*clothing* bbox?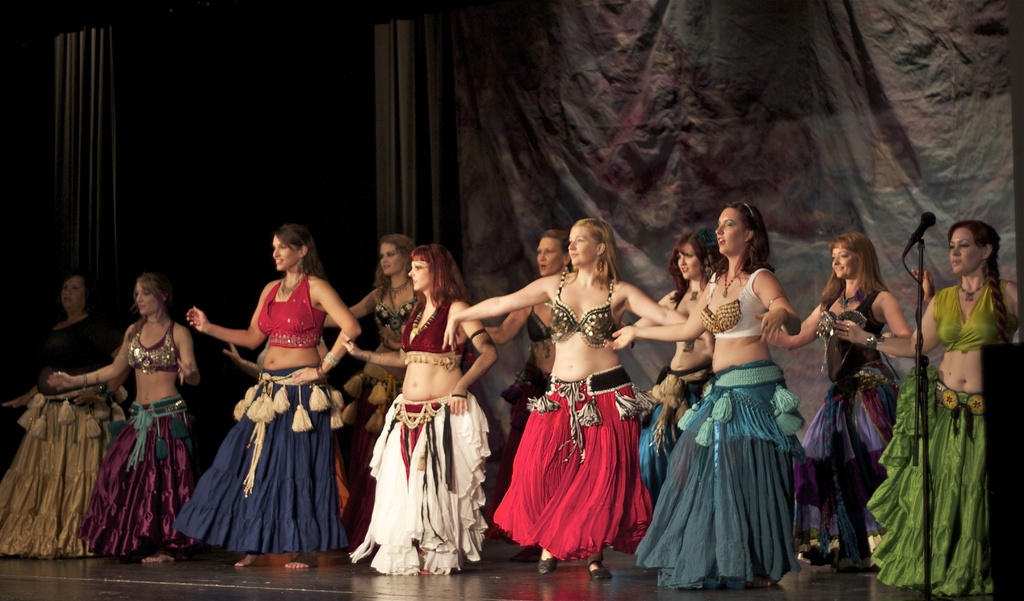
{"left": 700, "top": 269, "right": 765, "bottom": 337}
